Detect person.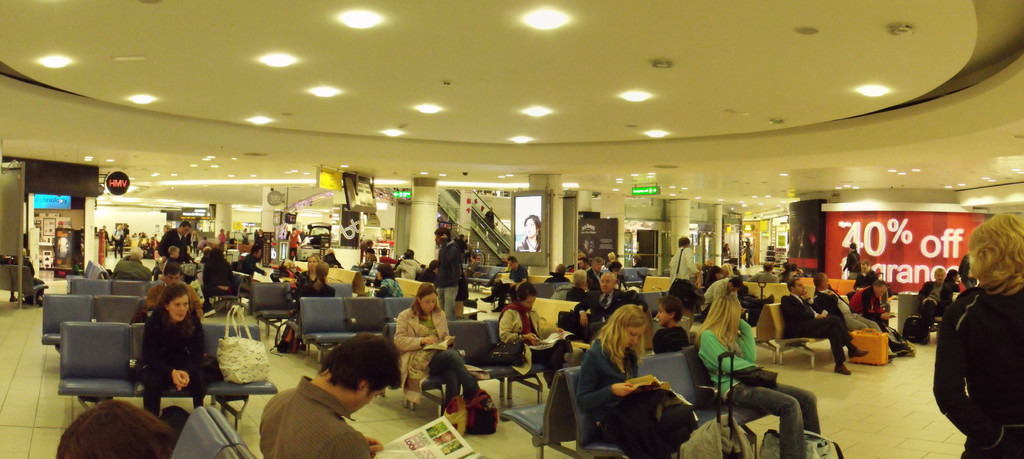
Detected at 845,282,897,331.
